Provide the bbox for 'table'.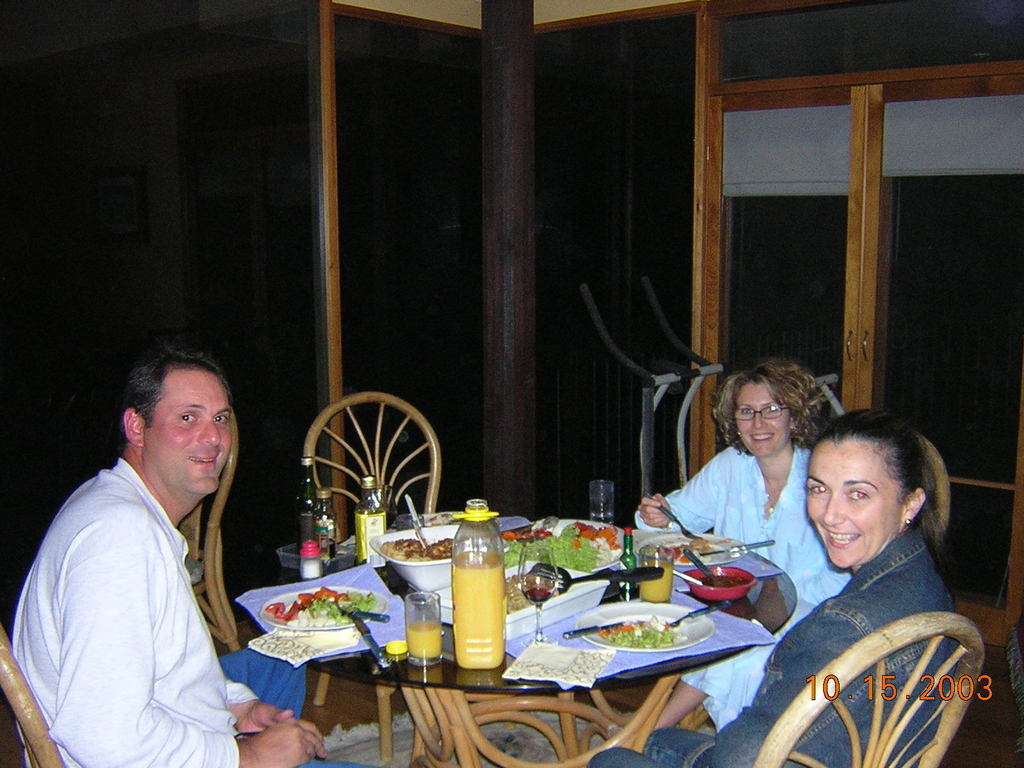
[260, 529, 858, 729].
